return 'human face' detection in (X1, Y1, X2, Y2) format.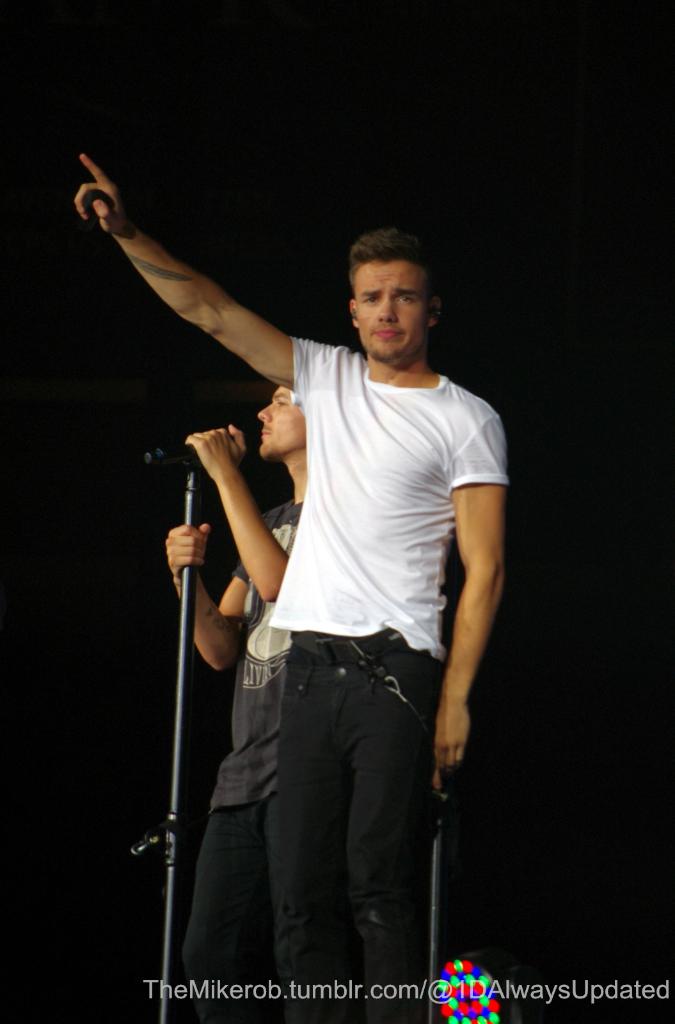
(347, 262, 420, 365).
